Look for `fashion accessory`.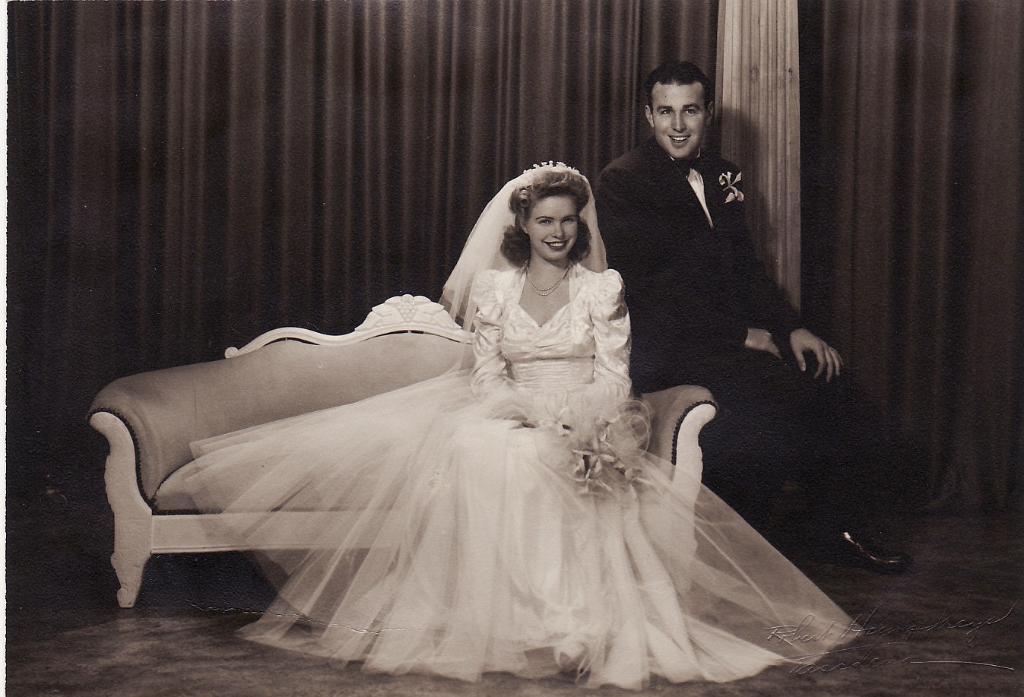
Found: box=[524, 259, 569, 302].
